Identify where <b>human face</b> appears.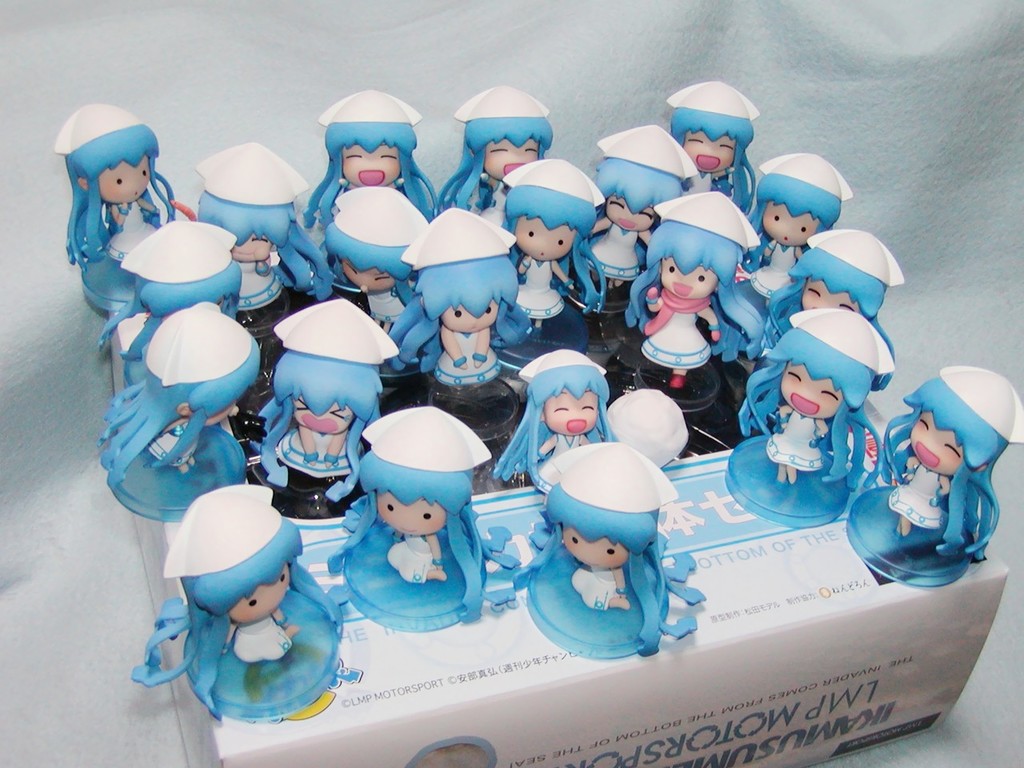
Appears at left=802, top=280, right=862, bottom=310.
